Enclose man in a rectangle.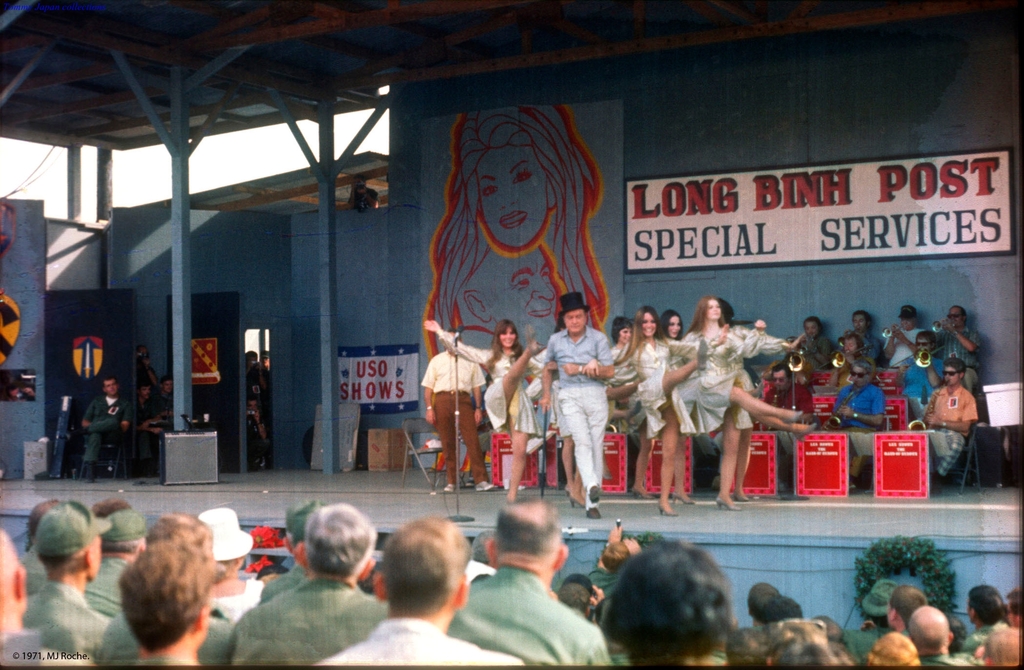
[x1=908, y1=601, x2=970, y2=664].
